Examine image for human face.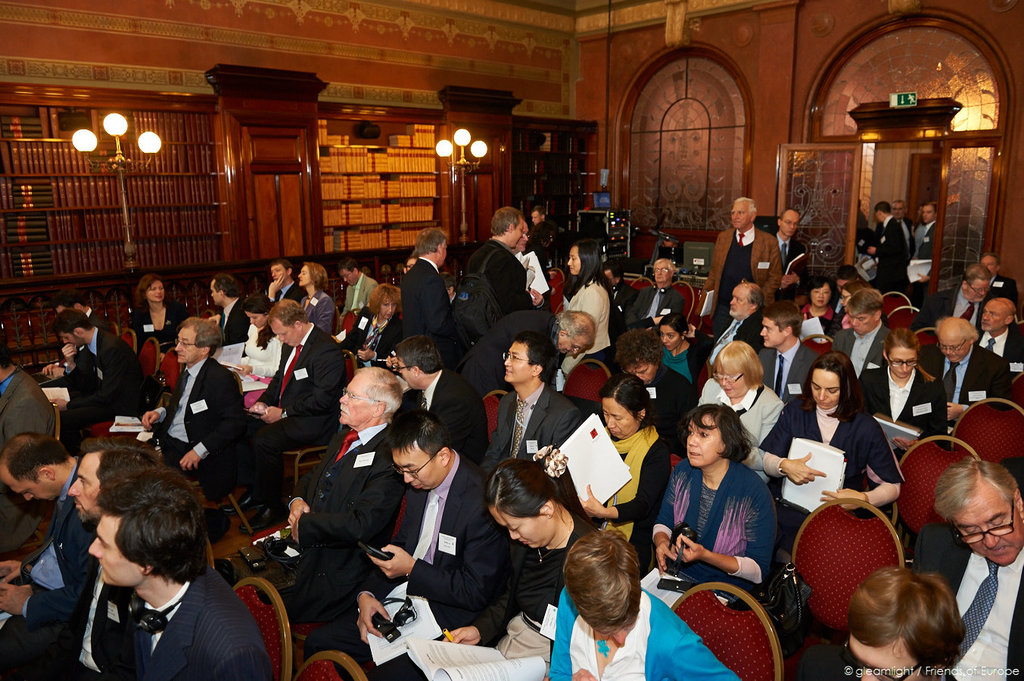
Examination result: {"x1": 271, "y1": 319, "x2": 296, "y2": 346}.
